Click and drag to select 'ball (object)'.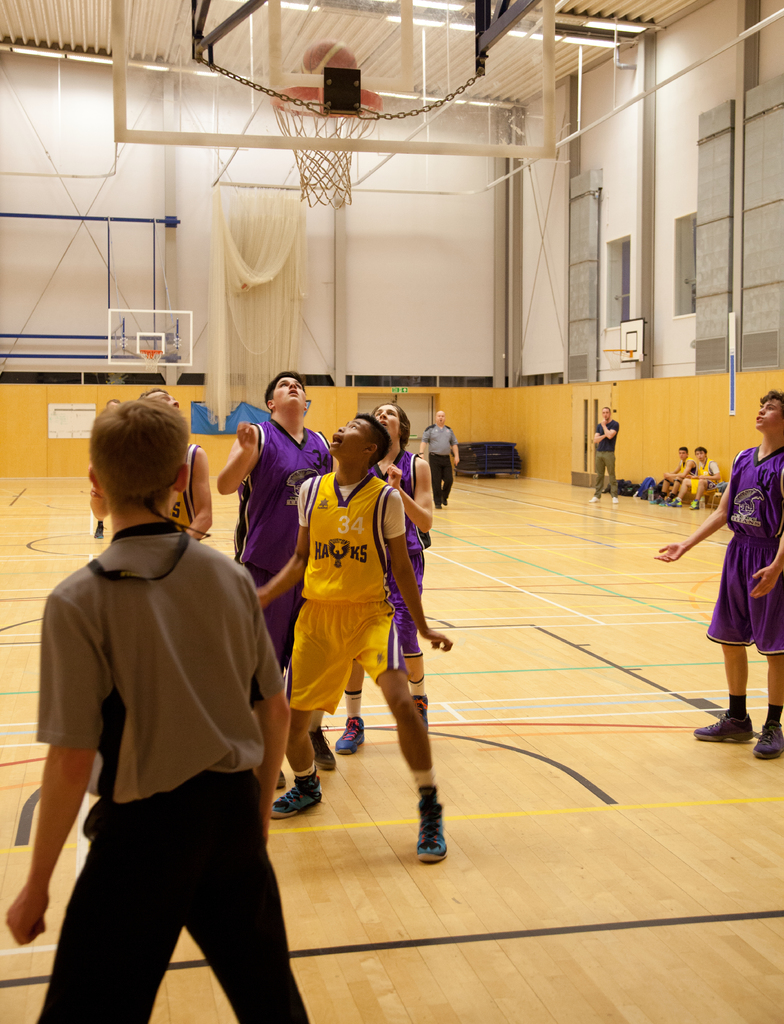
Selection: <box>305,40,360,83</box>.
